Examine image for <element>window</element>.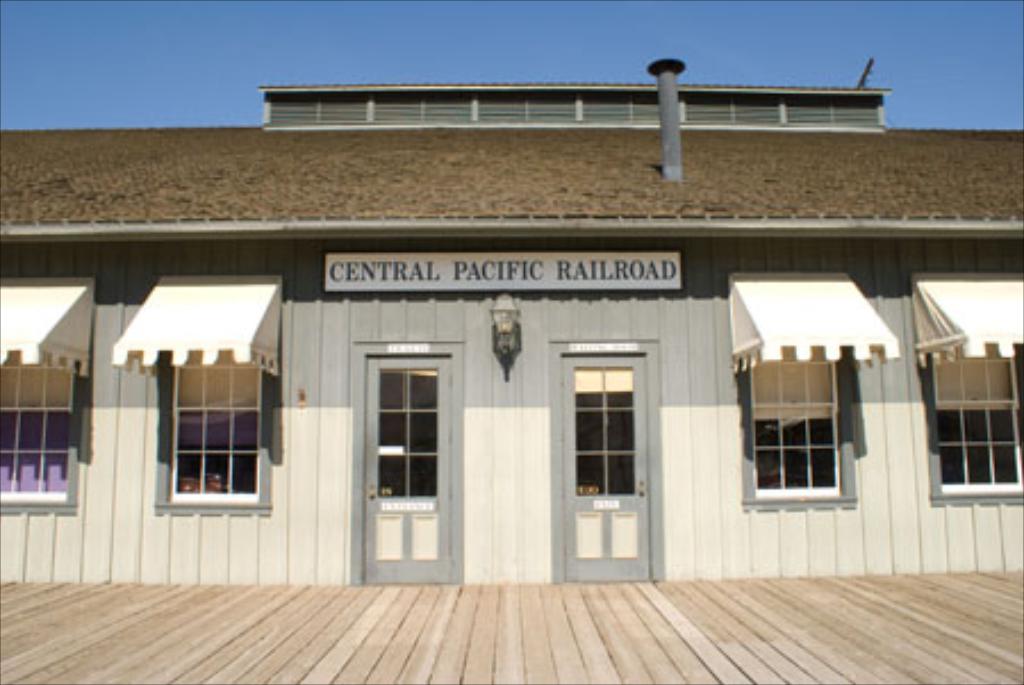
Examination result: bbox=(733, 357, 858, 514).
